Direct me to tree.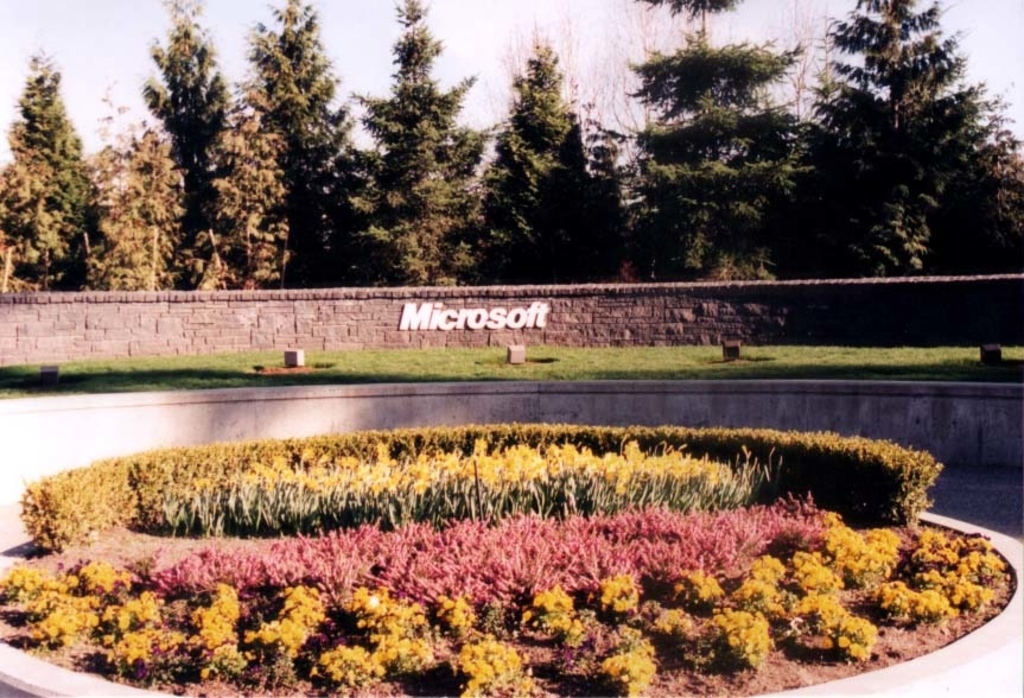
Direction: l=335, t=0, r=513, b=286.
